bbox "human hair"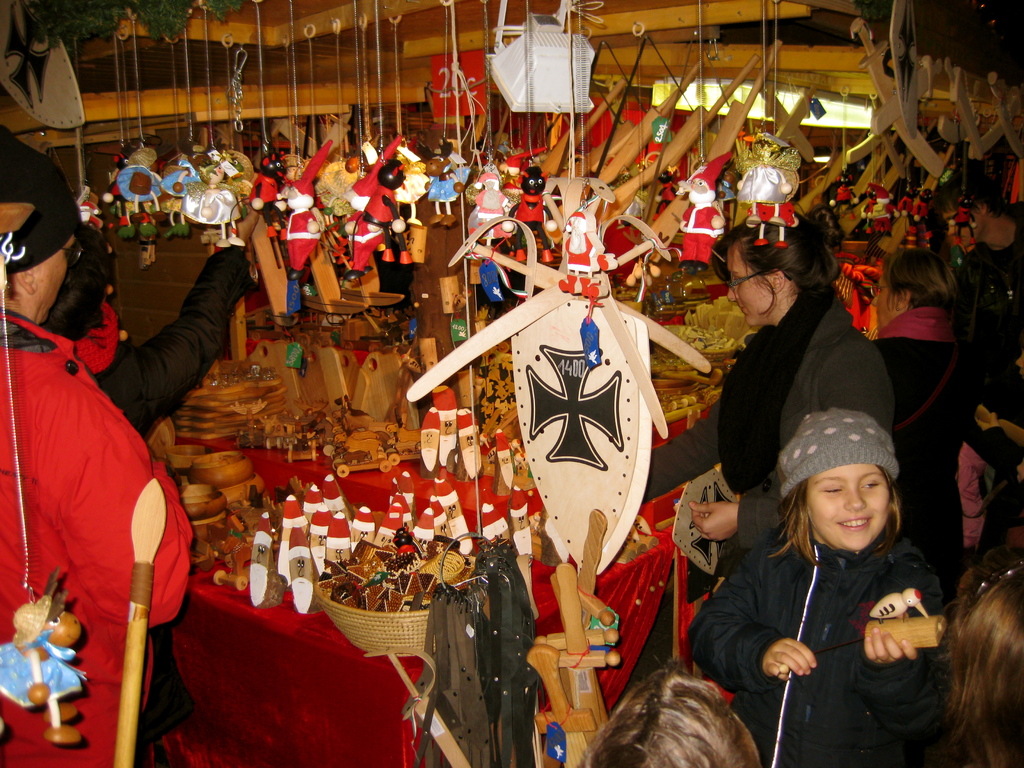
detection(931, 544, 1023, 767)
